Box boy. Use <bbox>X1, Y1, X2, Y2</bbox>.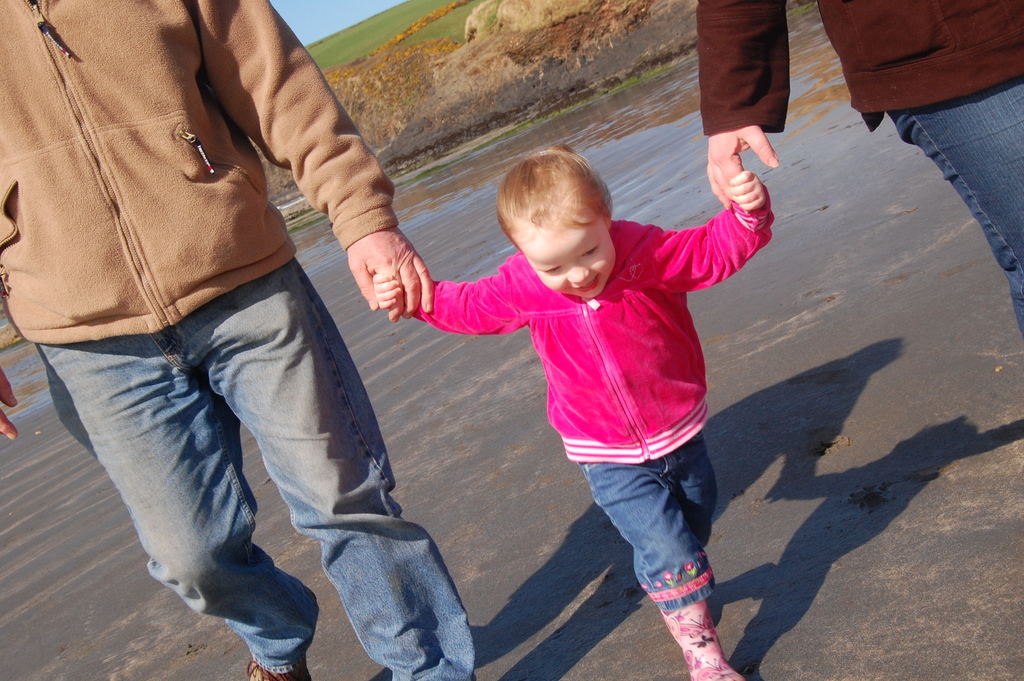
<bbox>378, 150, 772, 680</bbox>.
